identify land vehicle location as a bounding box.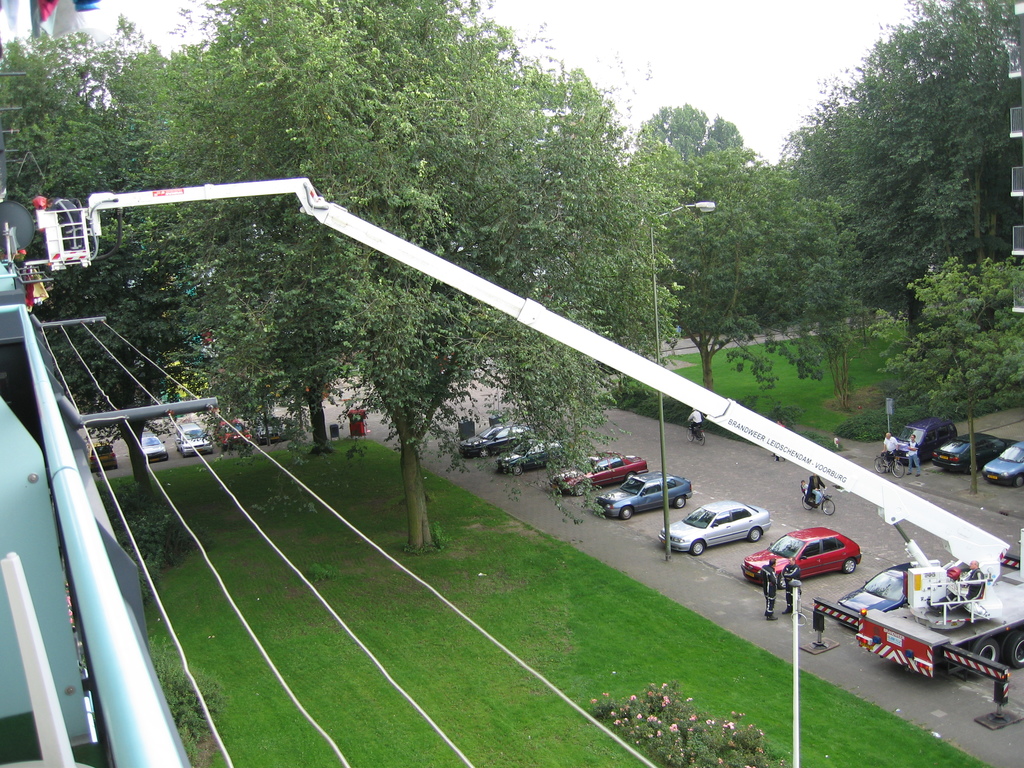
<bbox>495, 439, 564, 479</bbox>.
